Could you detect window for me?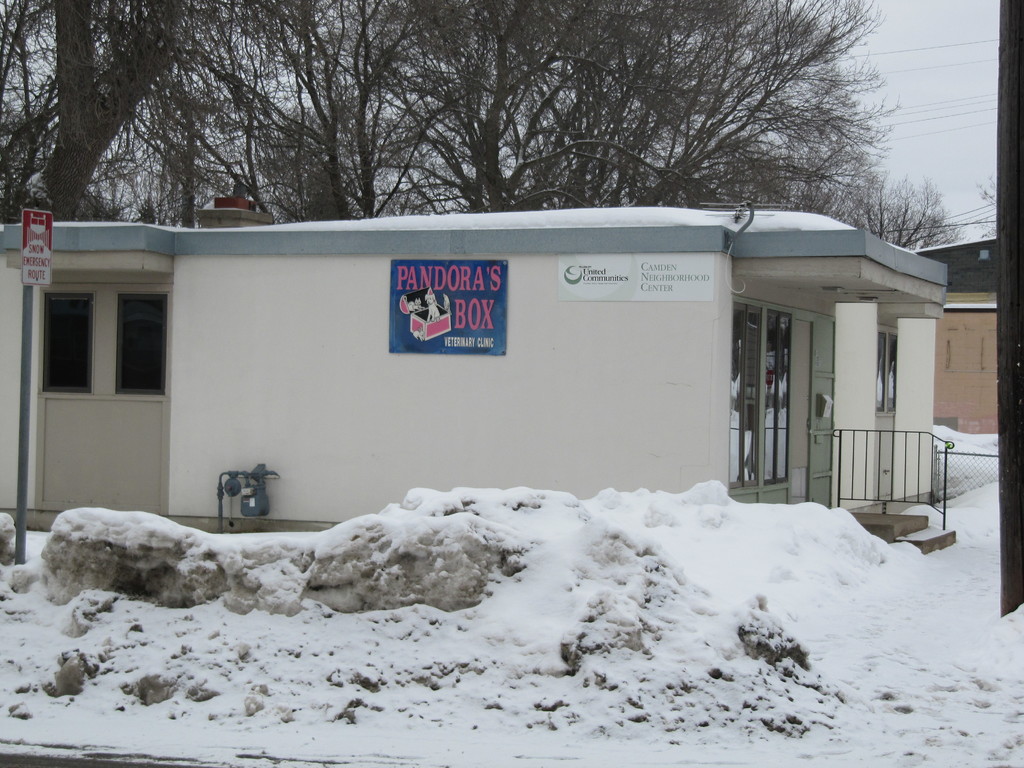
Detection result: <region>862, 321, 897, 406</region>.
